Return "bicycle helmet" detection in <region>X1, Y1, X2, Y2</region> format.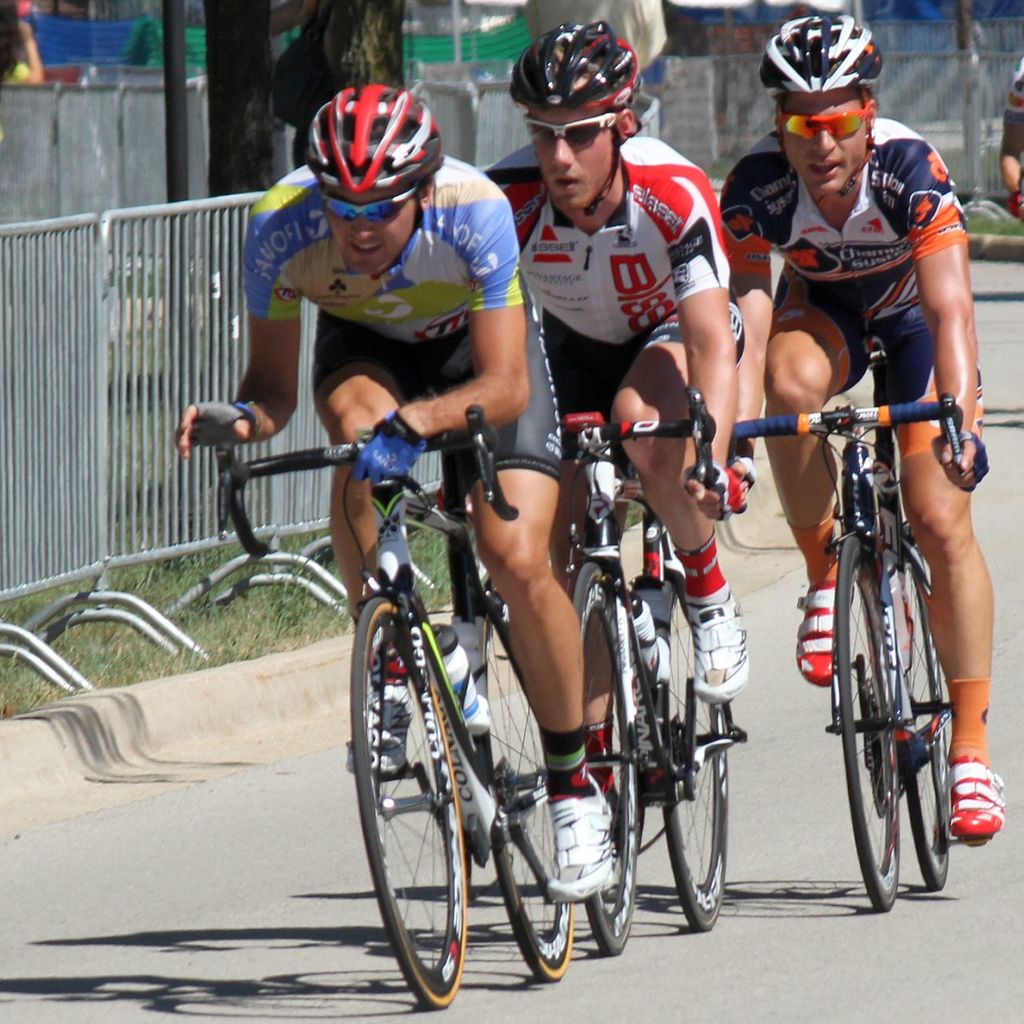
<region>303, 88, 437, 178</region>.
